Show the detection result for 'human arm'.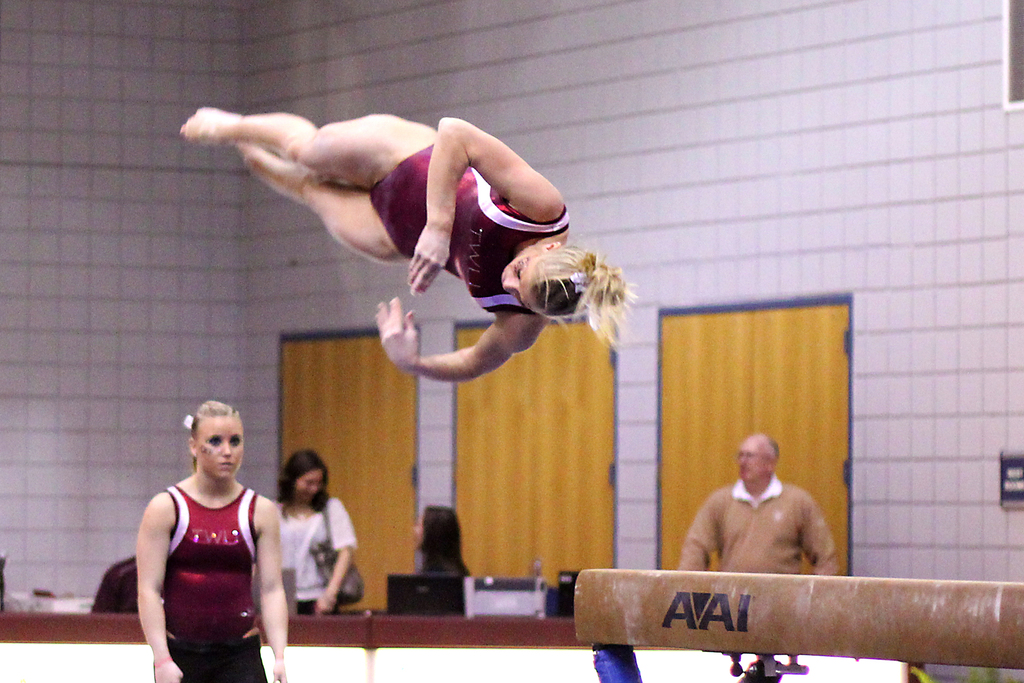
[x1=134, y1=490, x2=184, y2=682].
